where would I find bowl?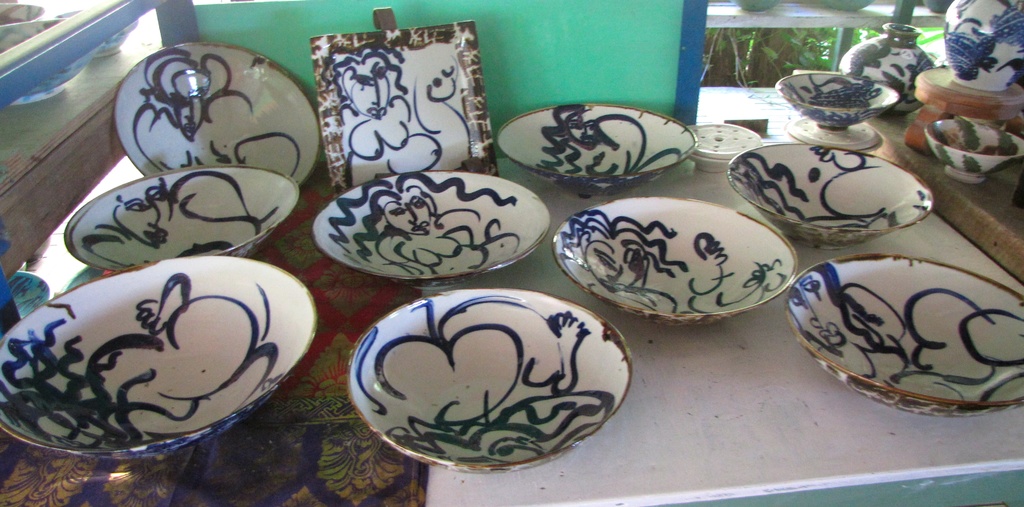
At 774:75:902:133.
